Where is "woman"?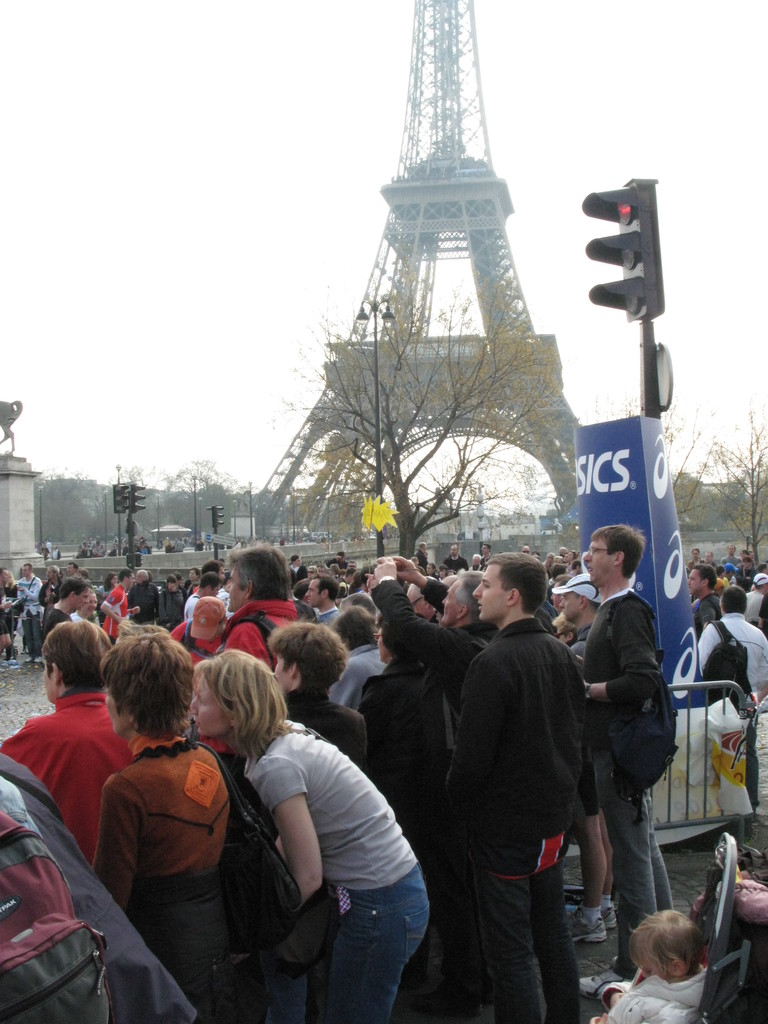
box(420, 561, 435, 578).
